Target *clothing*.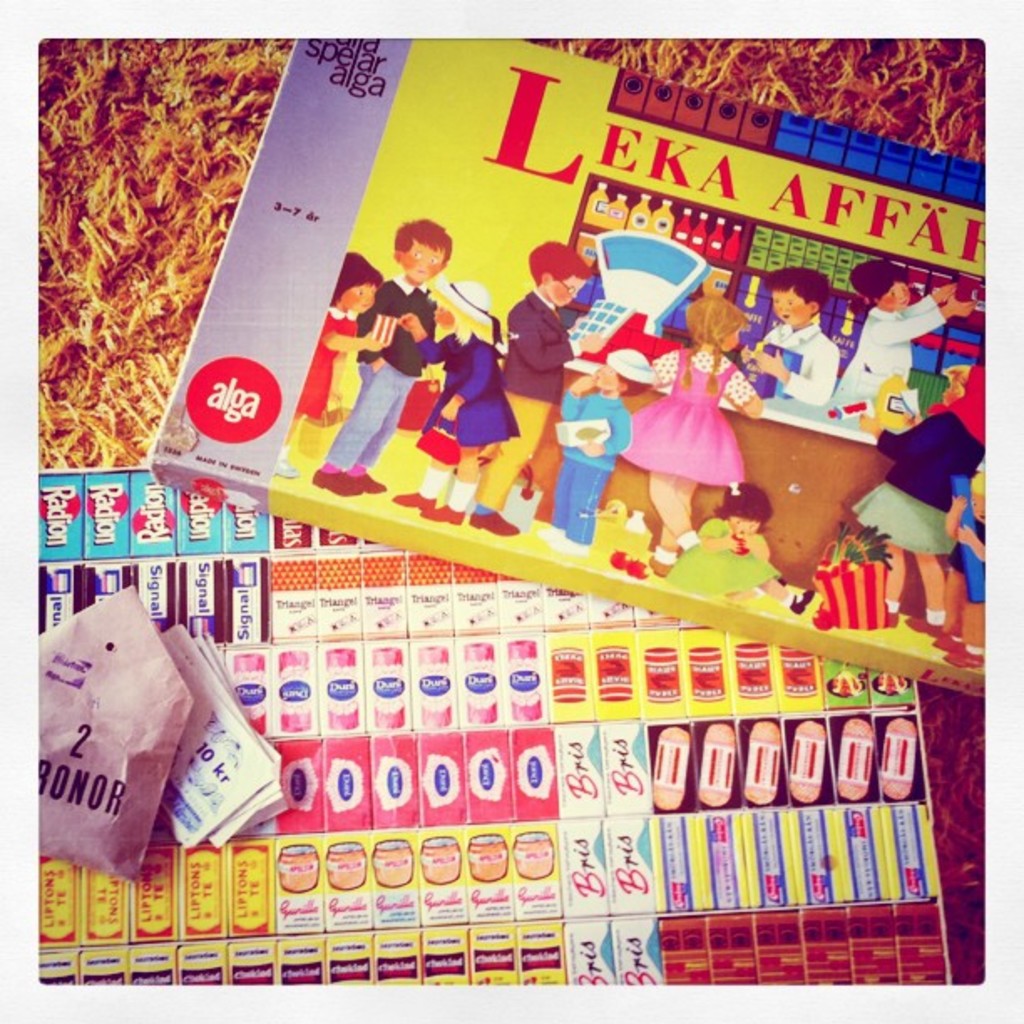
Target region: l=885, t=395, r=996, b=545.
